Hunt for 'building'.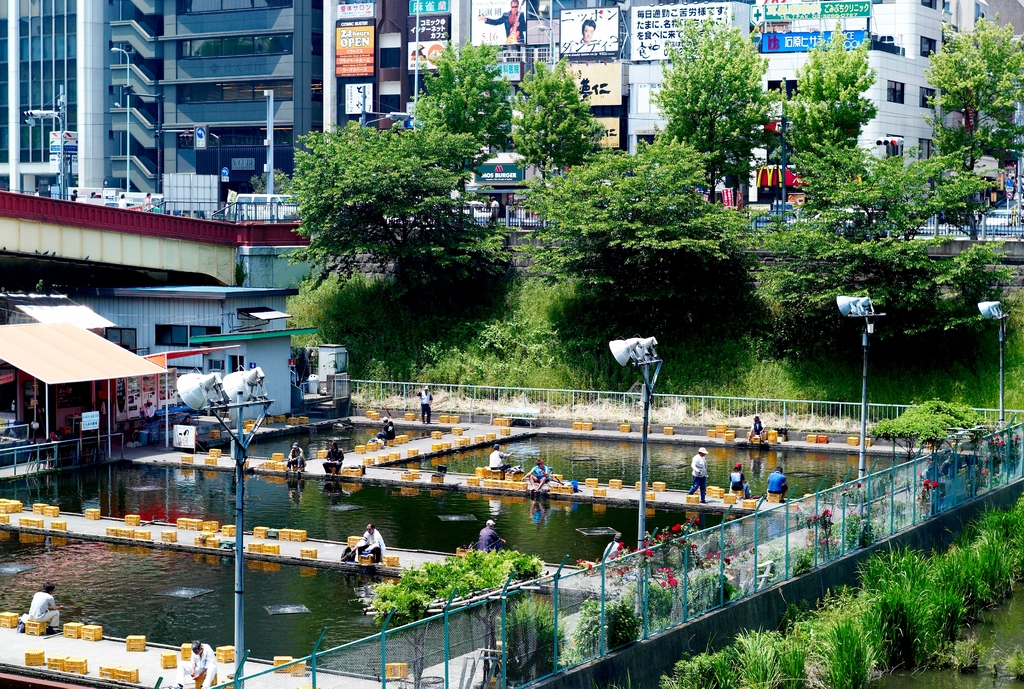
Hunted down at region(325, 0, 997, 199).
